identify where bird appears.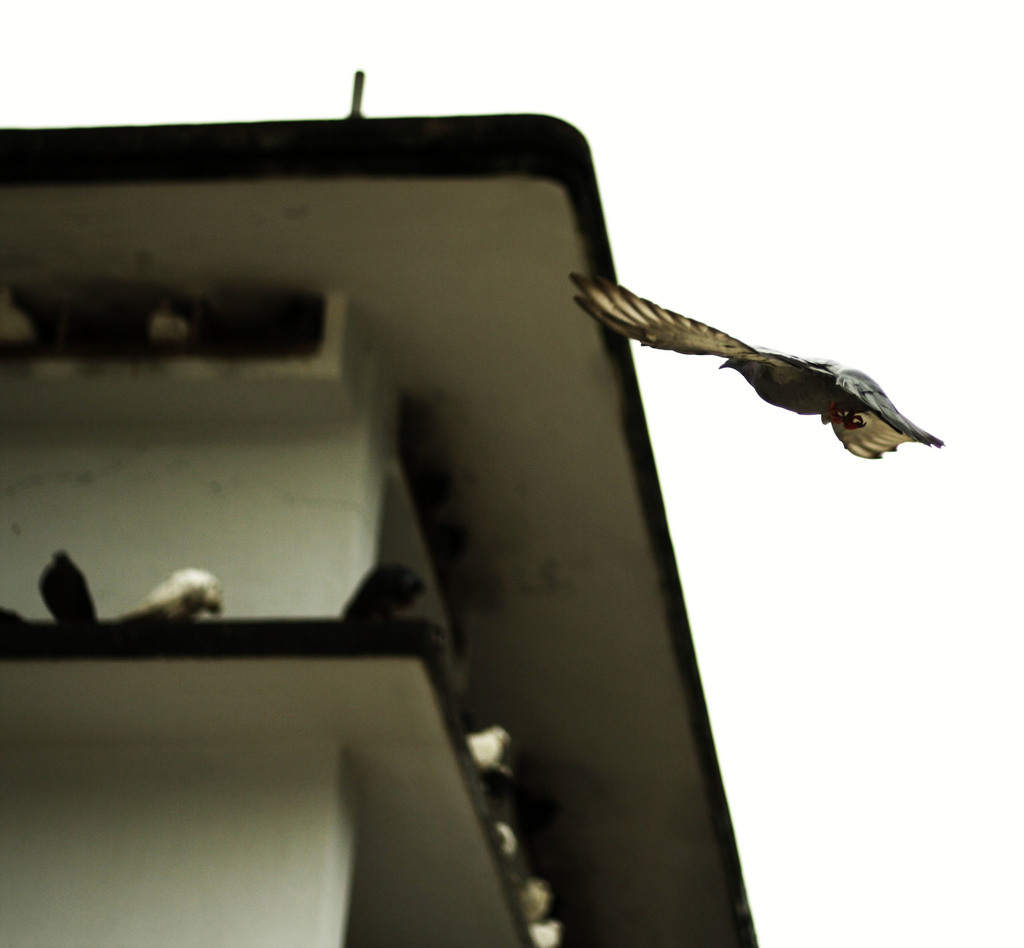
Appears at (400, 471, 467, 510).
